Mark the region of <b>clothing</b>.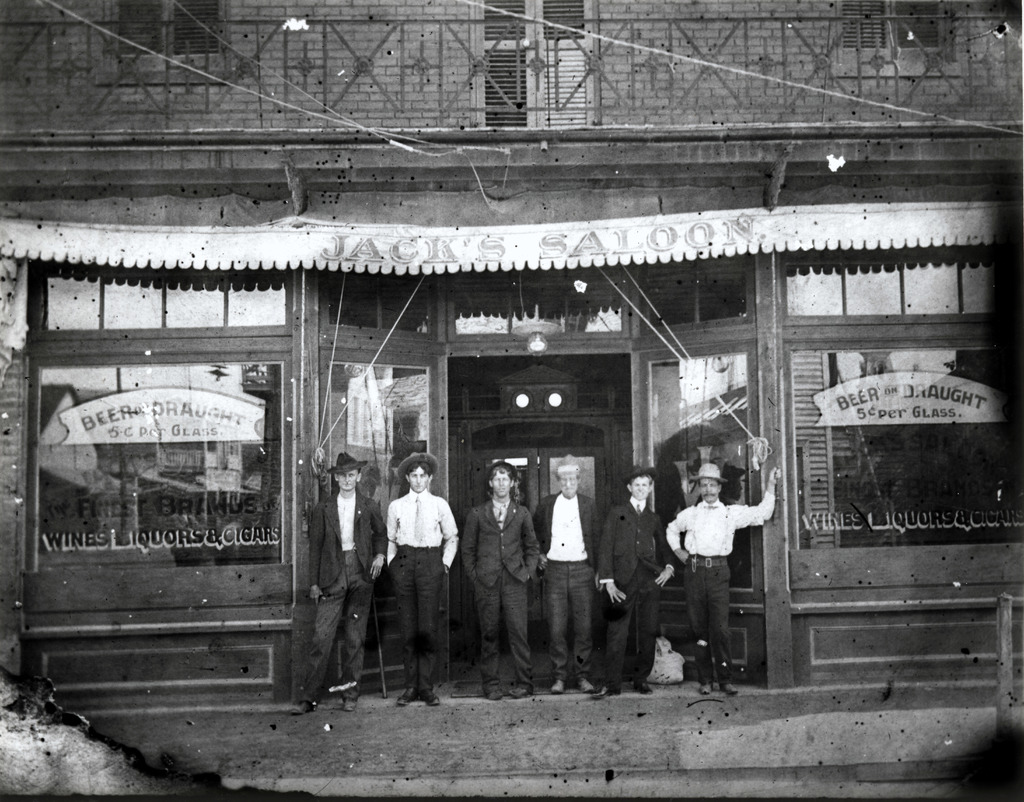
Region: bbox=(593, 499, 674, 687).
